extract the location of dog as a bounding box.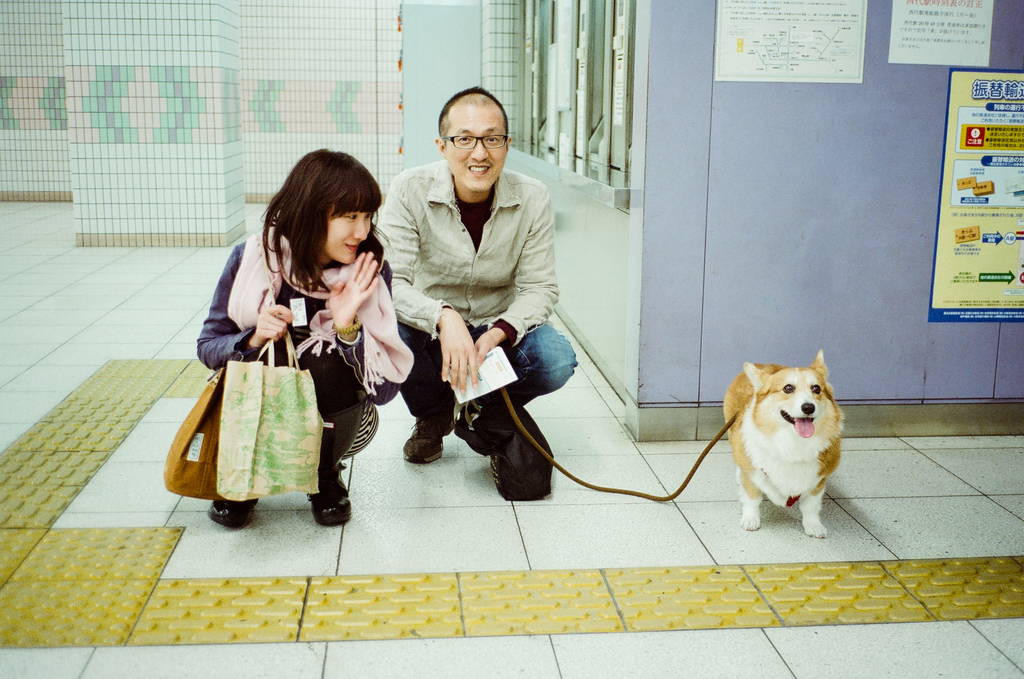
bbox(721, 347, 849, 544).
